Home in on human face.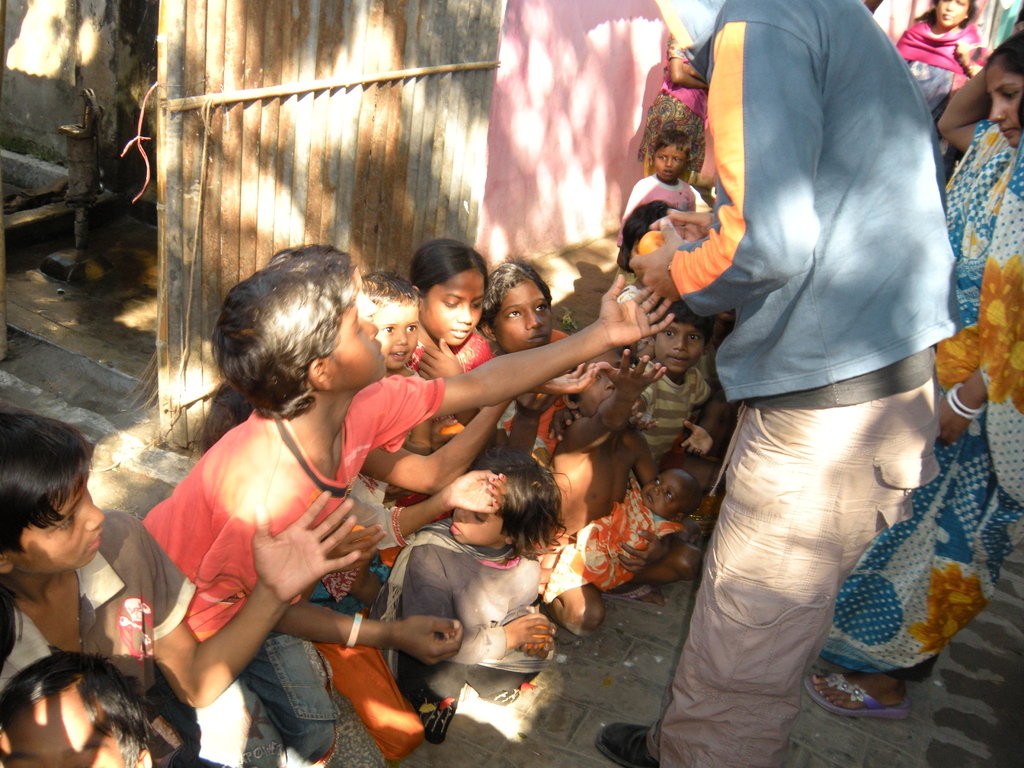
Homed in at BBox(581, 372, 617, 412).
